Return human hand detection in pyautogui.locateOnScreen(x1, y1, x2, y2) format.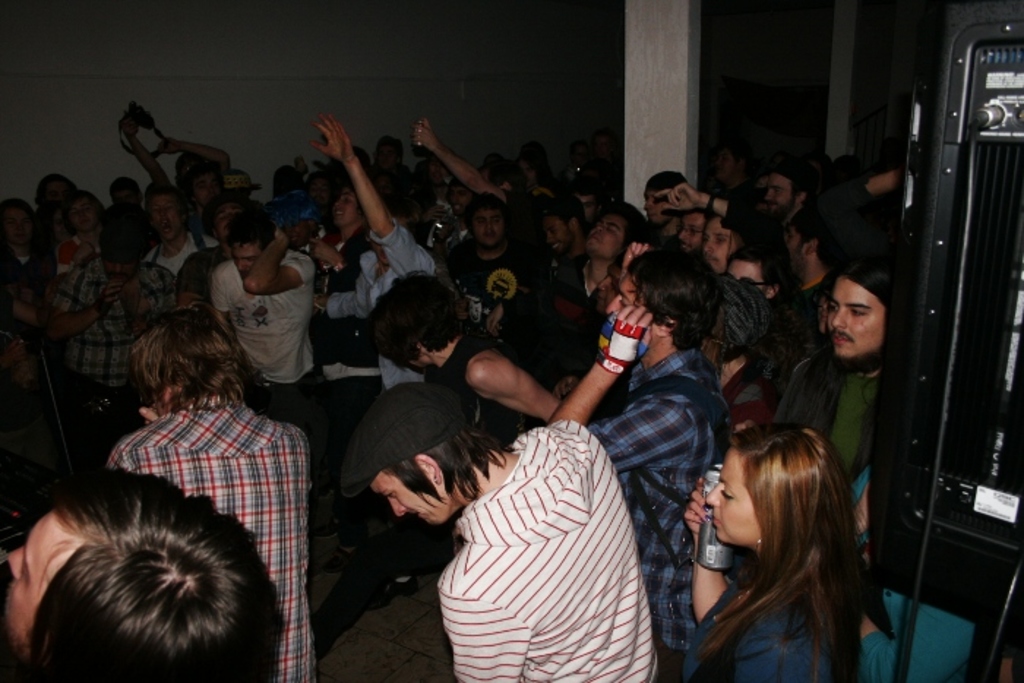
pyautogui.locateOnScreen(95, 278, 127, 320).
